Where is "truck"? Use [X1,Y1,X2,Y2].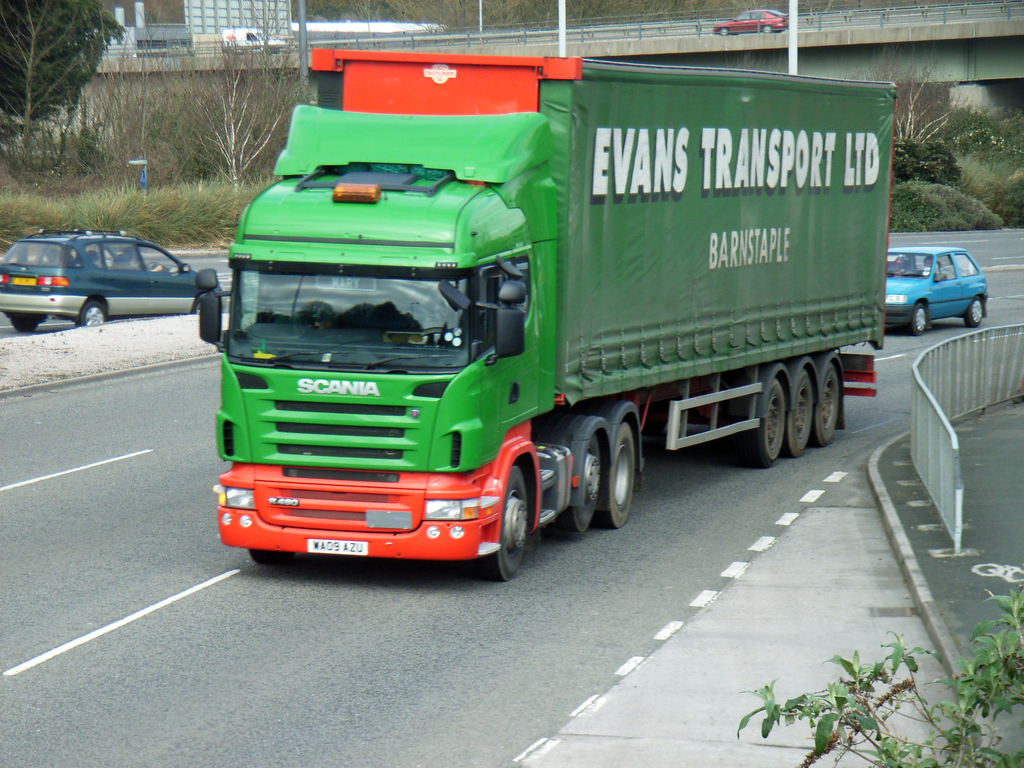
[212,29,900,578].
